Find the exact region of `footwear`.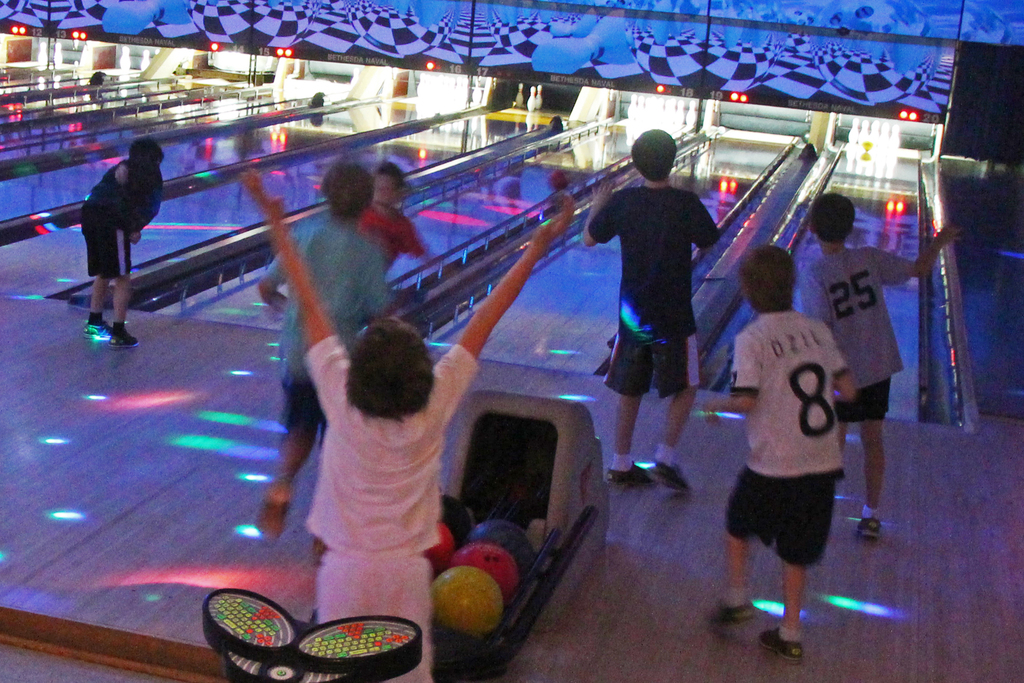
Exact region: 855:519:877:541.
